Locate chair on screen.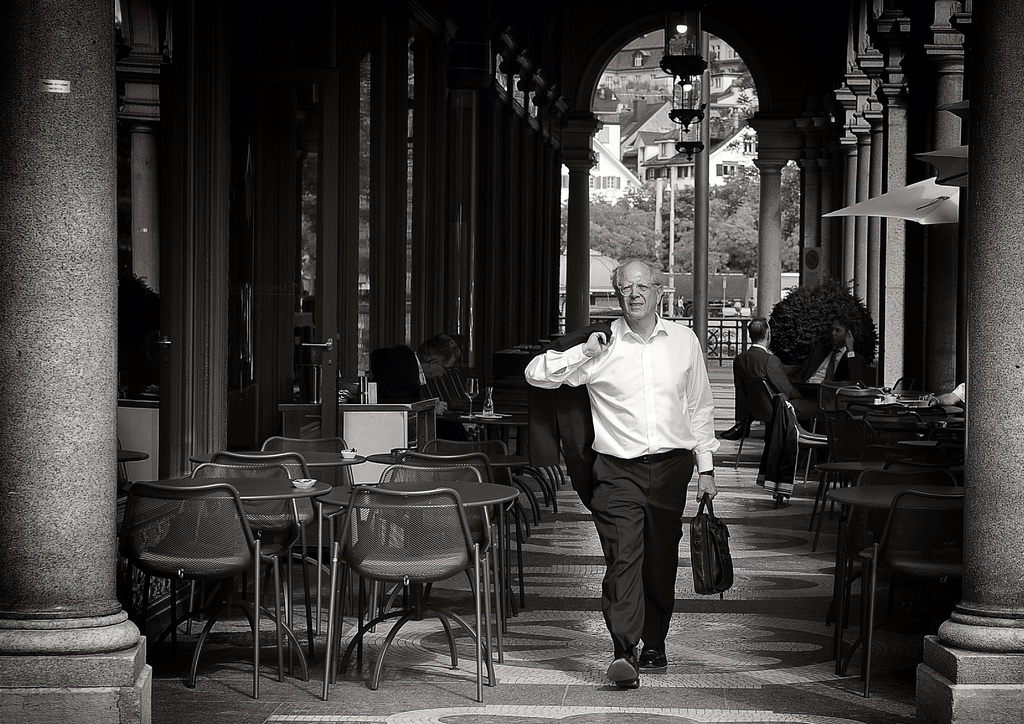
On screen at <region>838, 443, 956, 608</region>.
